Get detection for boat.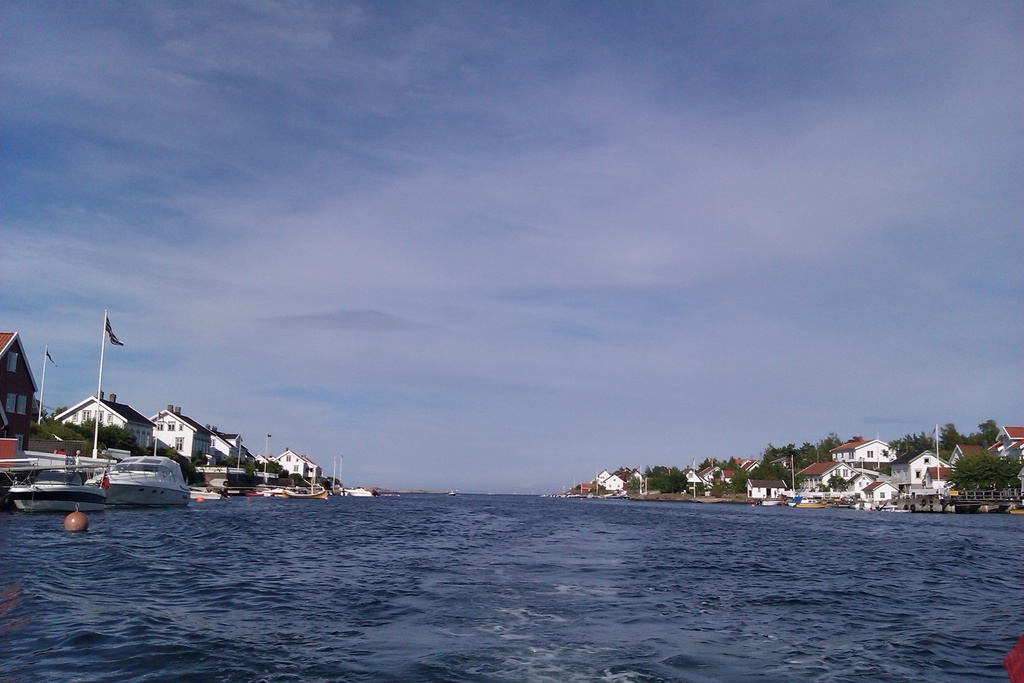
Detection: (191, 484, 227, 501).
